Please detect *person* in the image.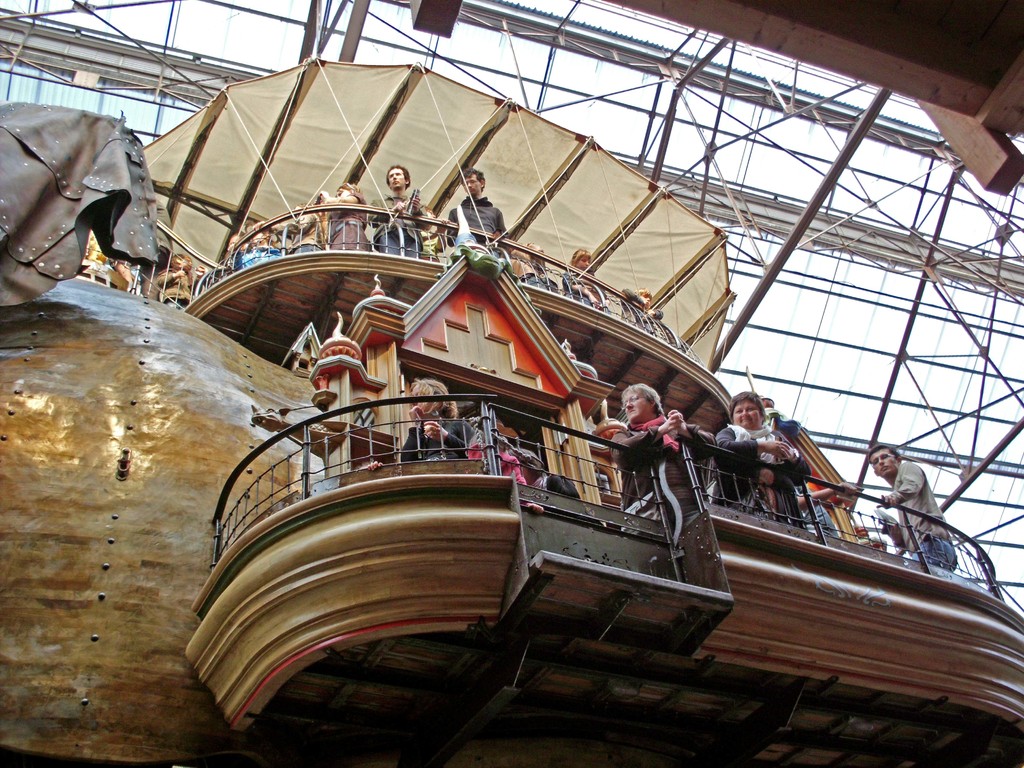
870, 447, 956, 573.
